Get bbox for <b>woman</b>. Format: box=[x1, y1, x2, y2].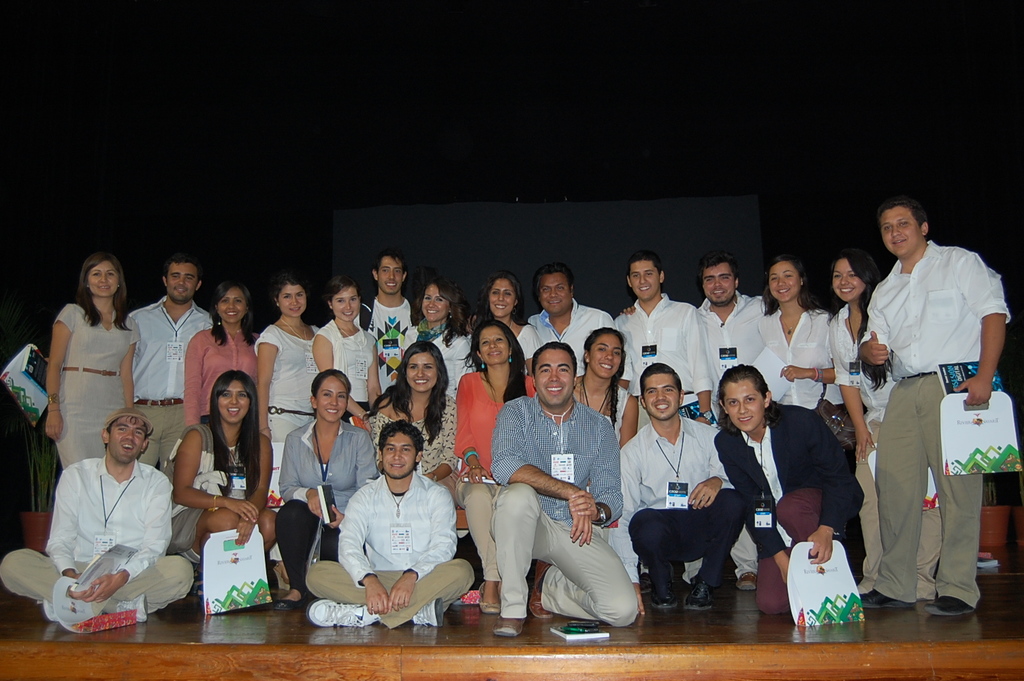
box=[756, 253, 836, 419].
